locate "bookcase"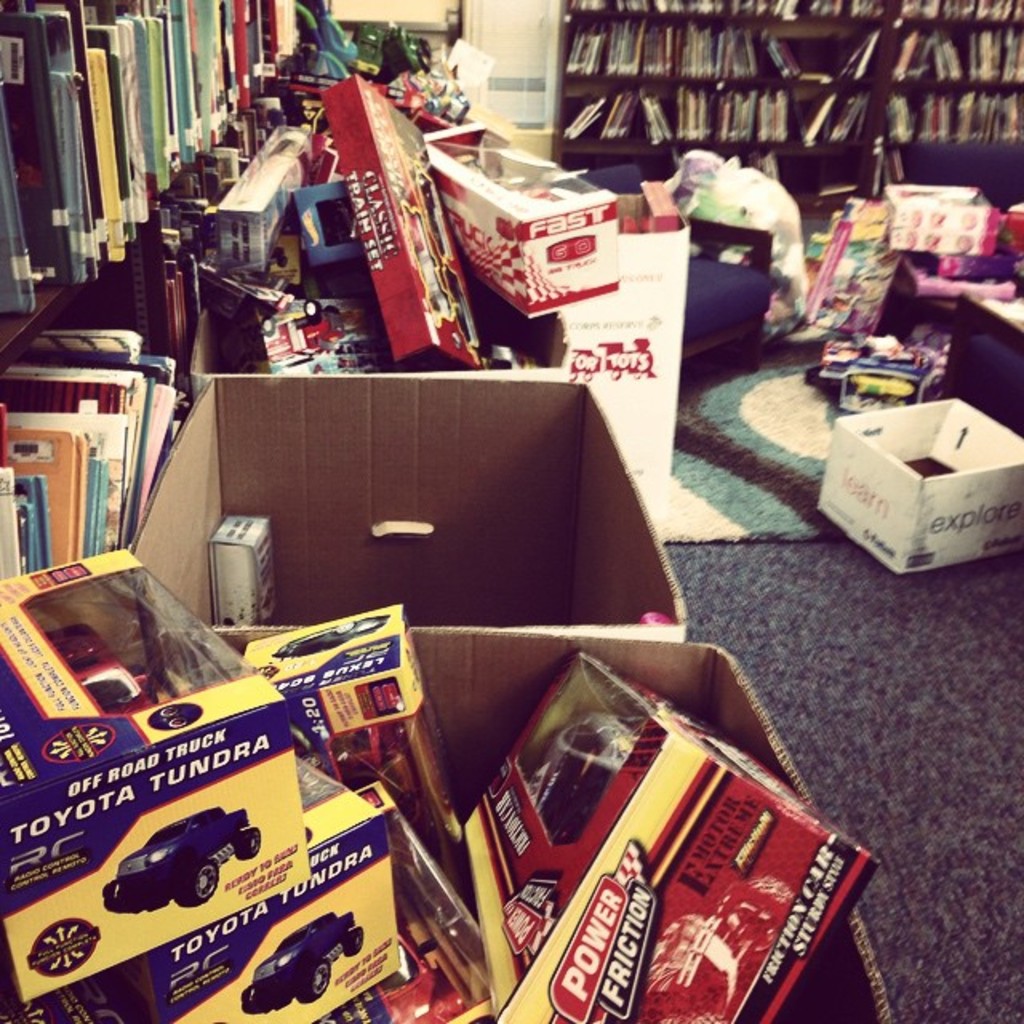
<region>0, 0, 322, 683</region>
